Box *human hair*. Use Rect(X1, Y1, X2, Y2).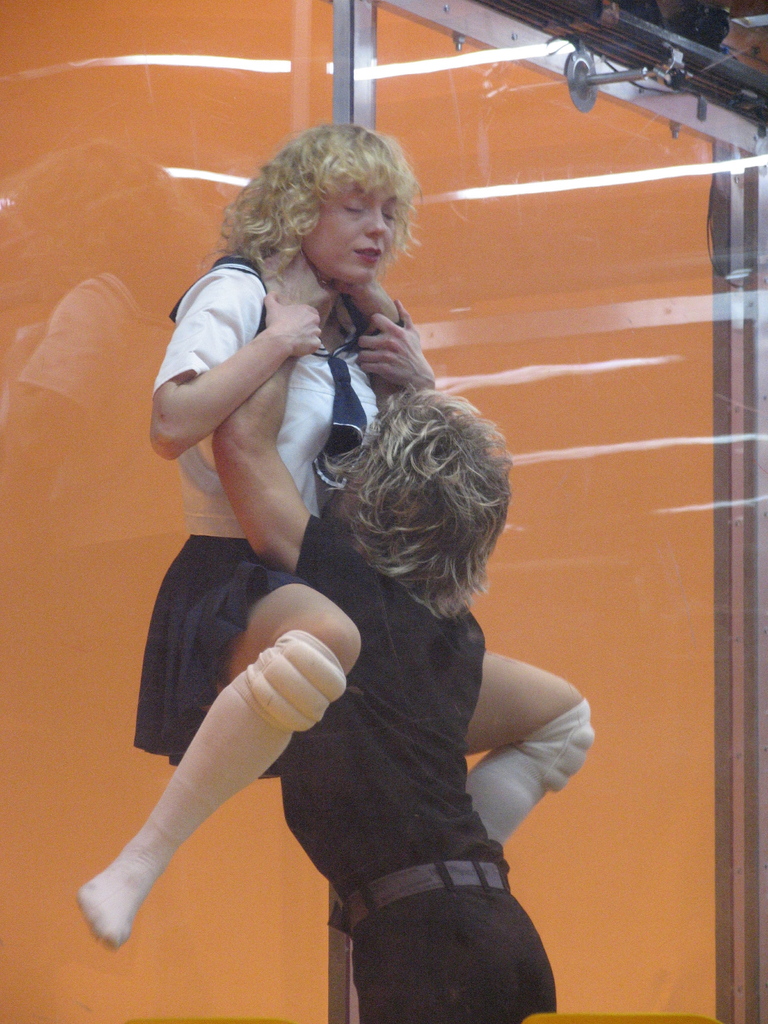
Rect(324, 380, 516, 630).
